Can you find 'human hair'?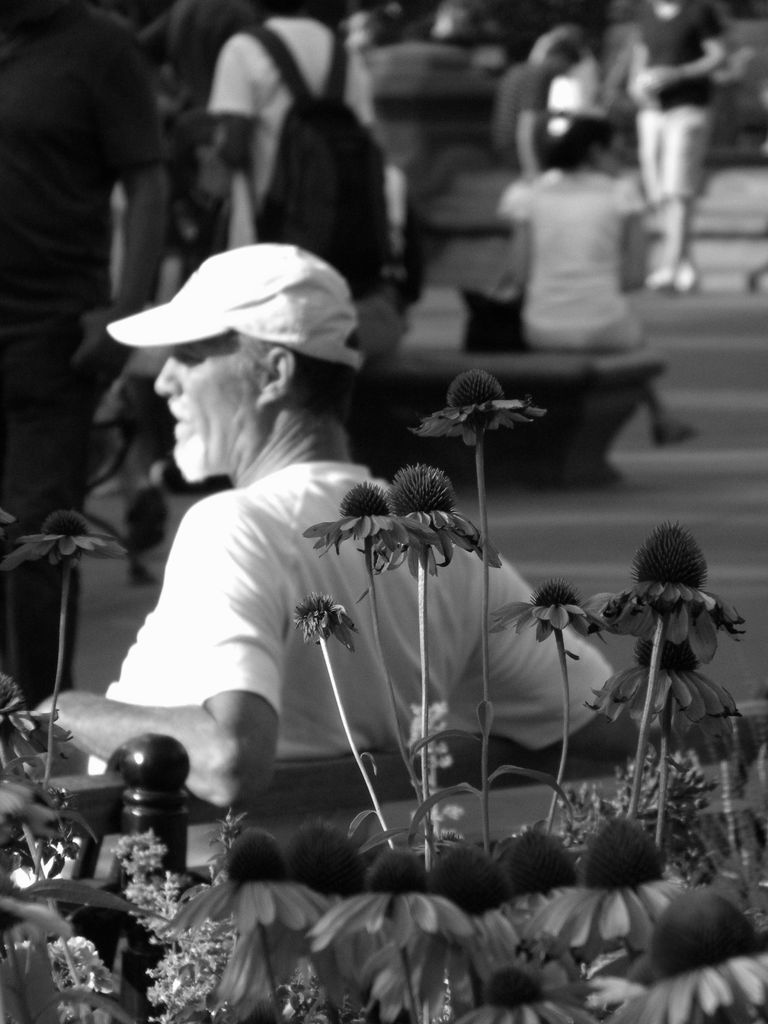
Yes, bounding box: 543/116/618/172.
